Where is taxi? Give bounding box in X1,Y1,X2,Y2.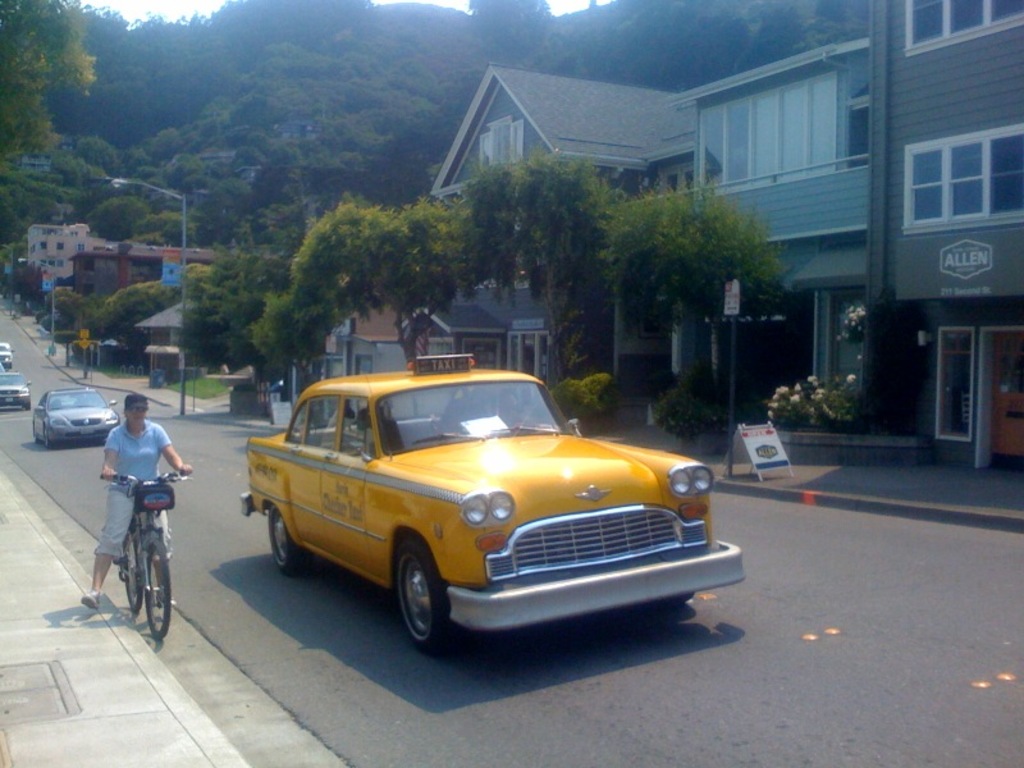
232,351,718,646.
